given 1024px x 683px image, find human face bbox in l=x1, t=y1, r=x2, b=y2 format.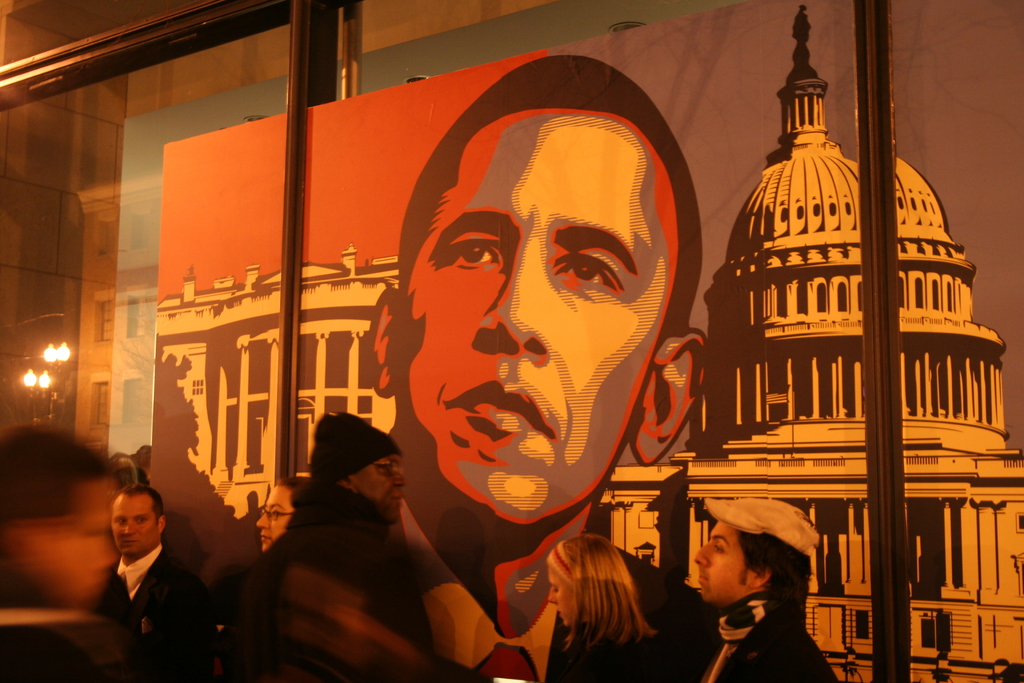
l=547, t=562, r=573, b=626.
